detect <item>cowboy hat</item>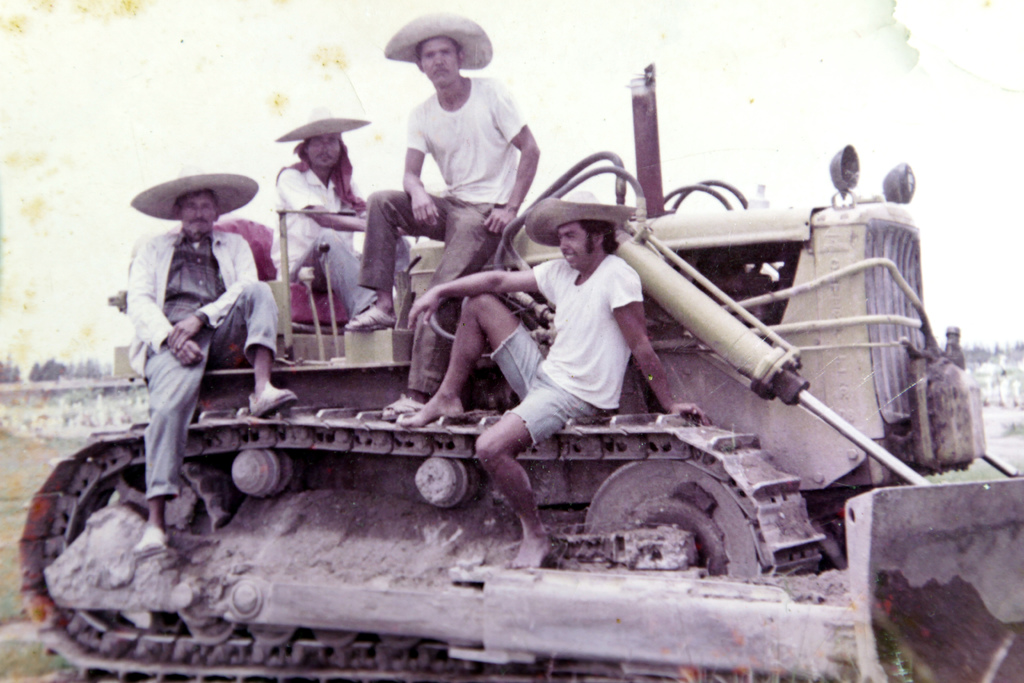
527/183/641/230
